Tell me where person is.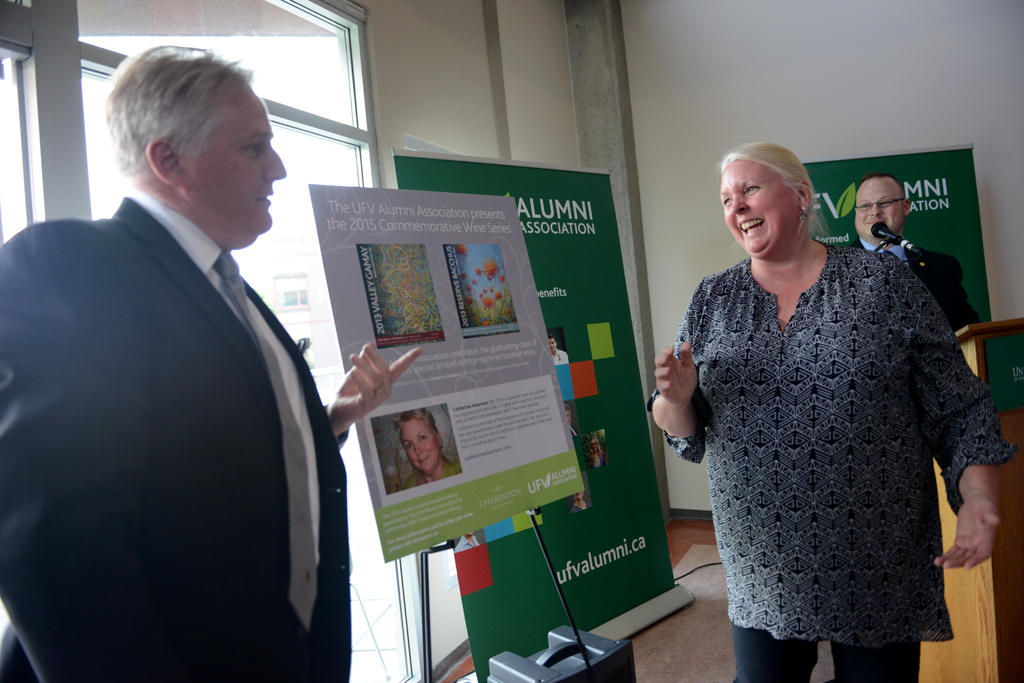
person is at (x1=396, y1=406, x2=461, y2=485).
